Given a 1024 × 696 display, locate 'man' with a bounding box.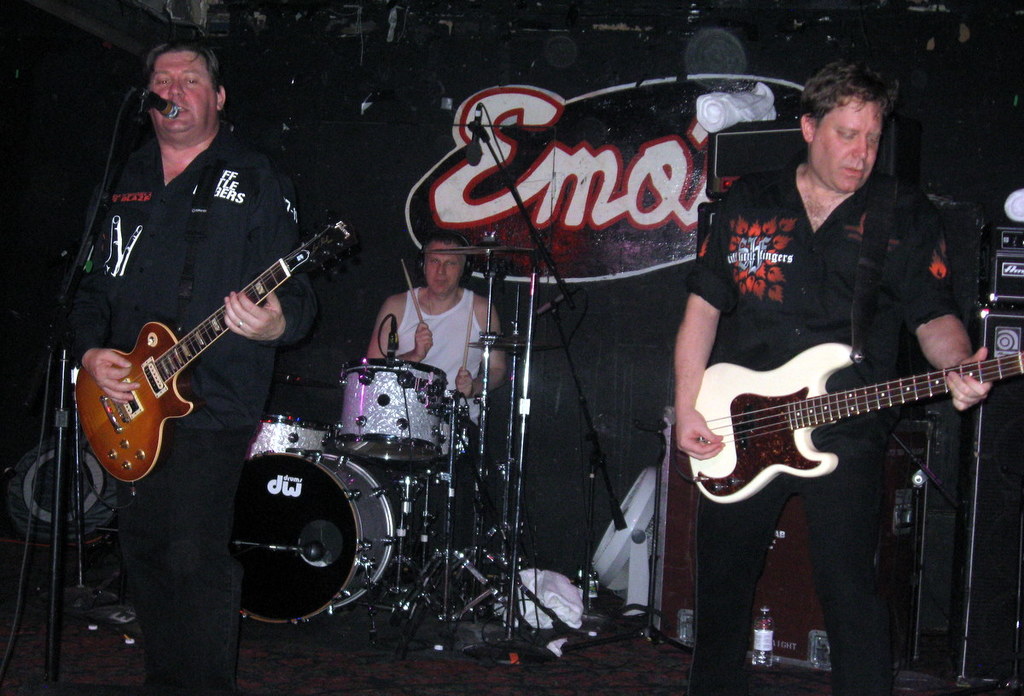
Located: select_region(684, 98, 986, 497).
